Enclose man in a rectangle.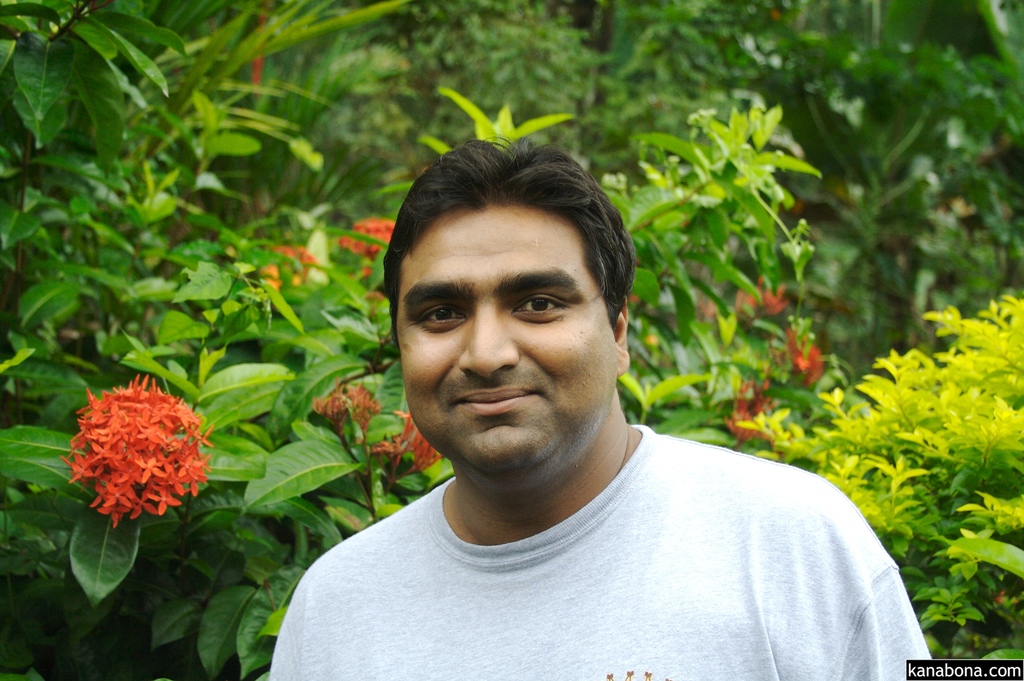
(261,138,936,662).
